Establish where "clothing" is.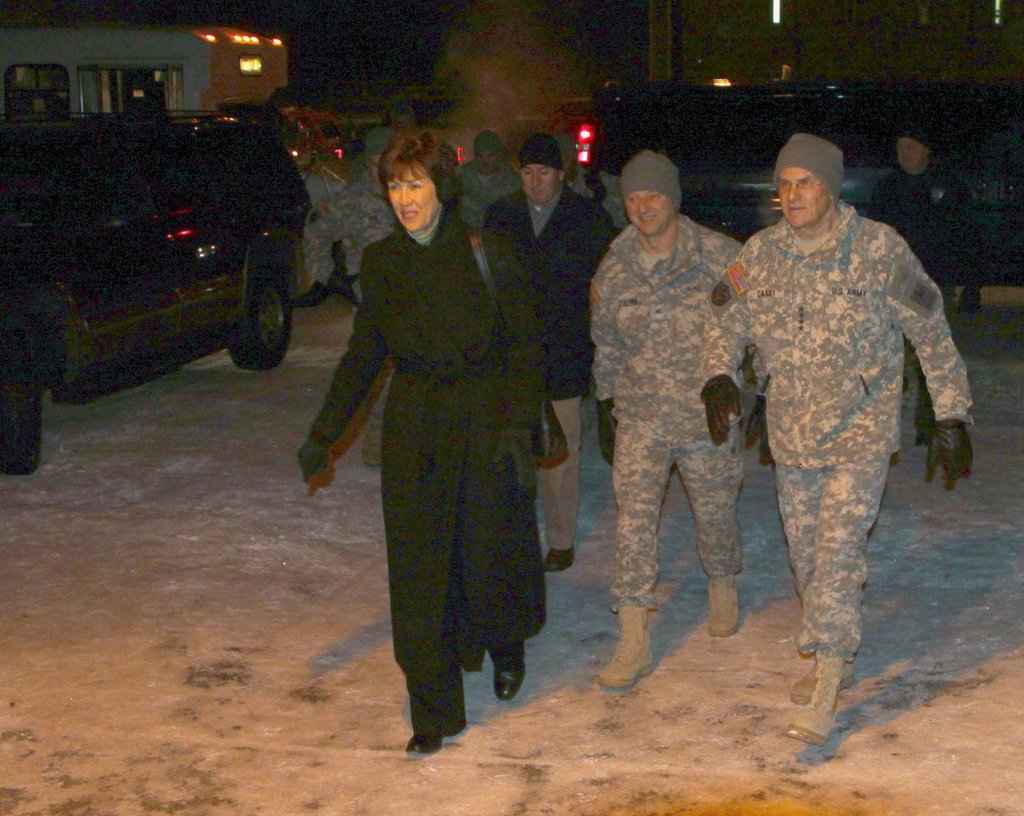
Established at bbox=[869, 179, 972, 312].
